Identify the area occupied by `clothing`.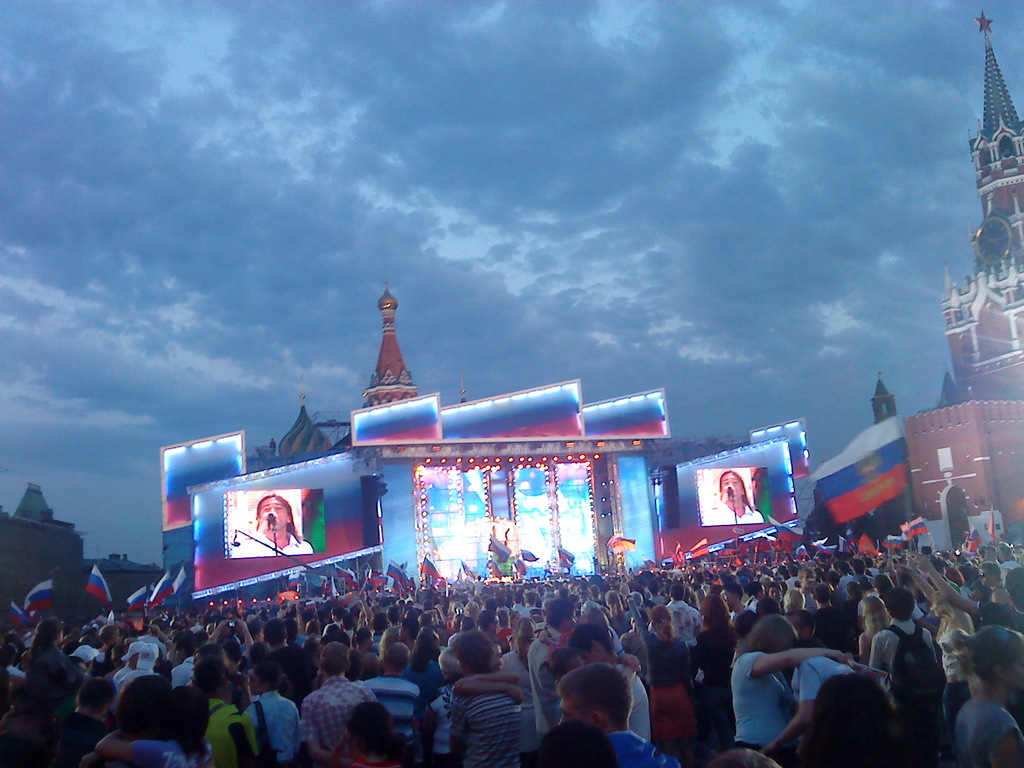
Area: (0,540,1023,767).
